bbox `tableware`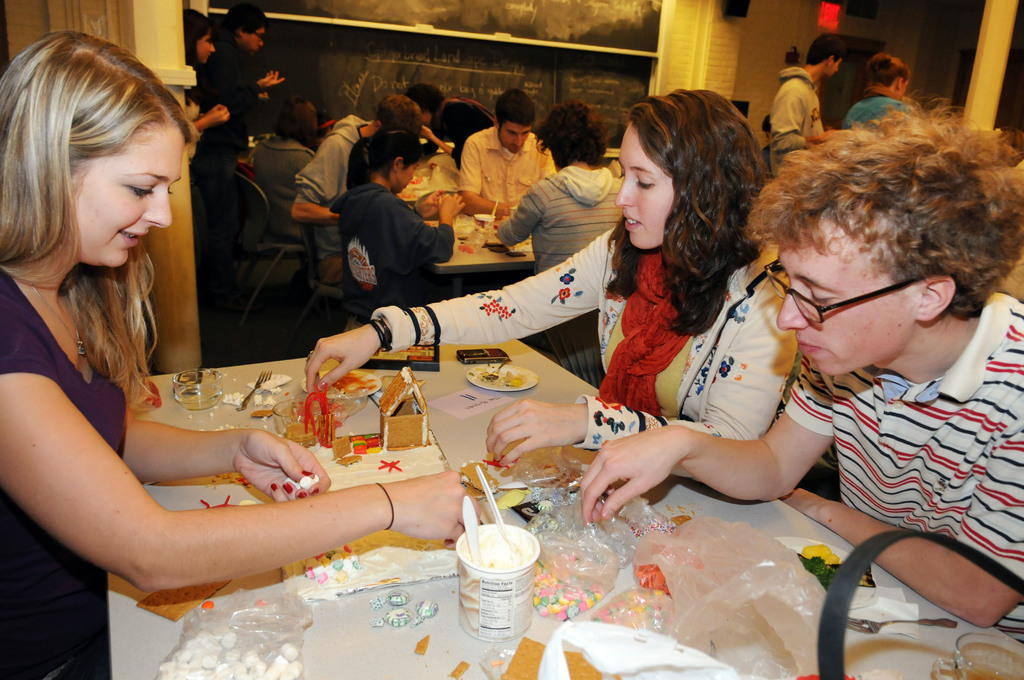
x1=466, y1=362, x2=538, y2=393
